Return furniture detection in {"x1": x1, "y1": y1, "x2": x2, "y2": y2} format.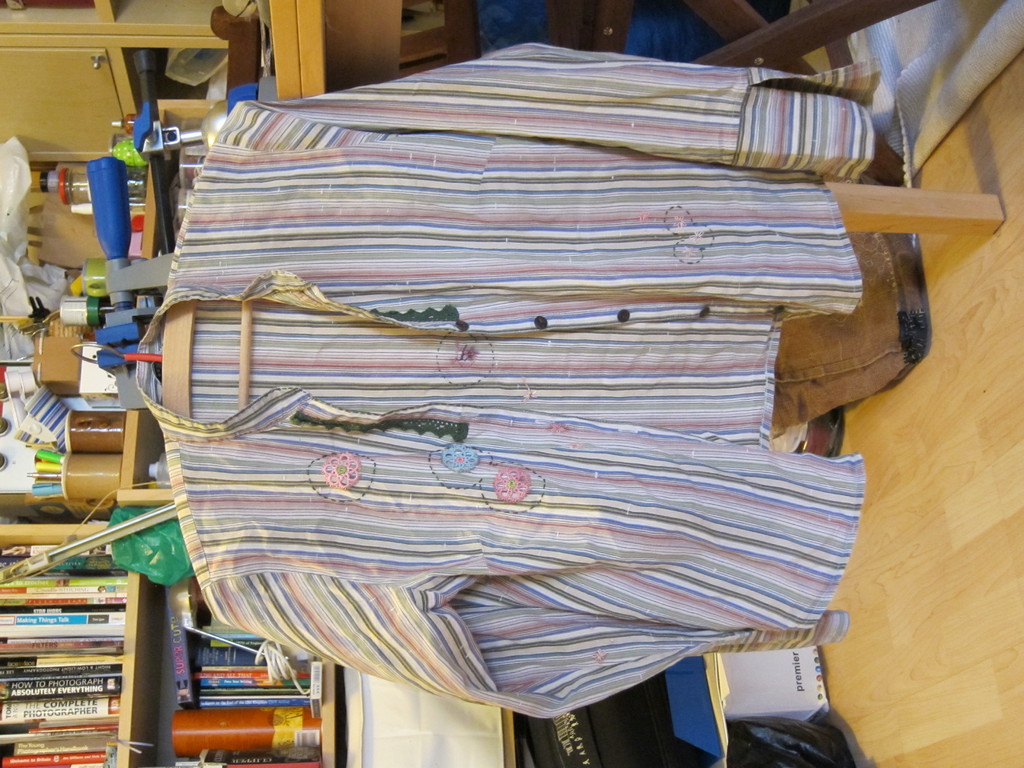
{"x1": 117, "y1": 409, "x2": 173, "y2": 503}.
